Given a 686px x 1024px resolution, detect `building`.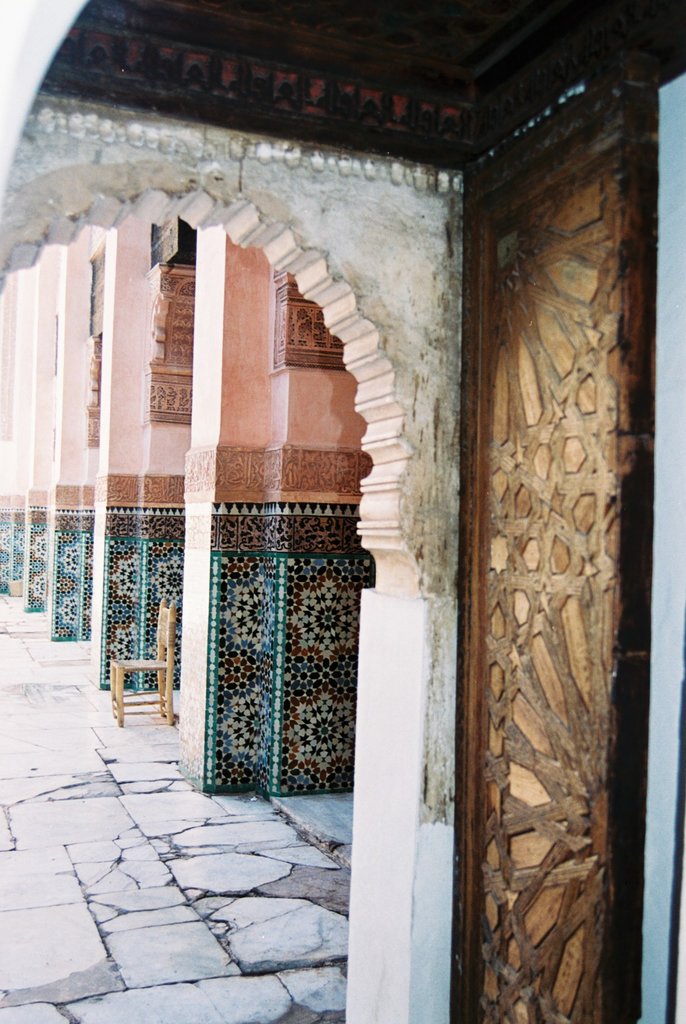
bbox(0, 0, 685, 1023).
